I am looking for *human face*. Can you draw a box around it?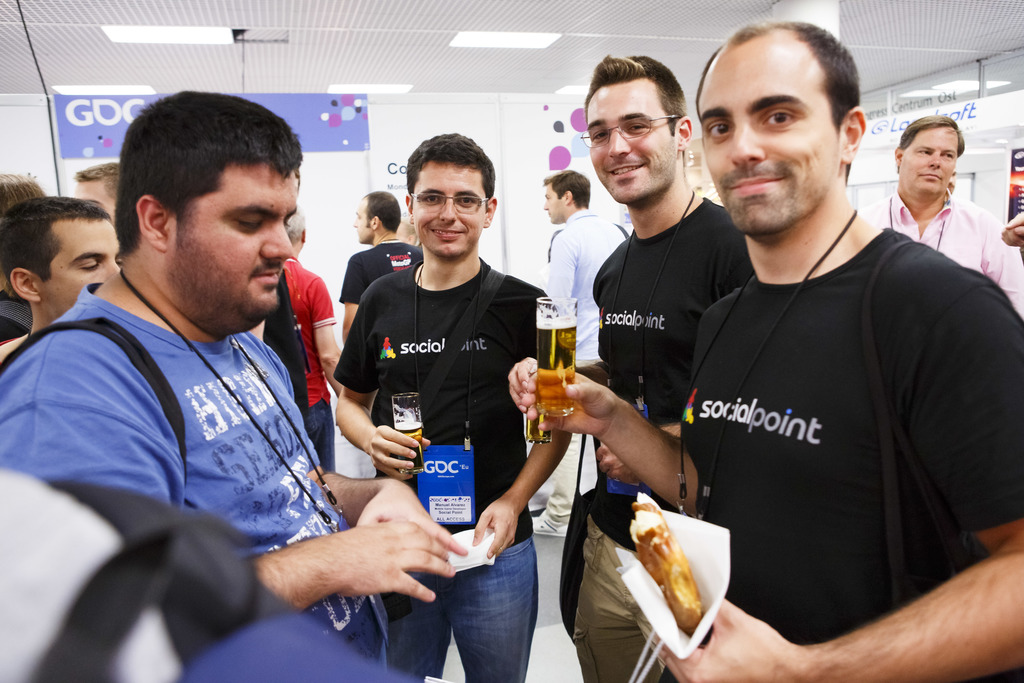
Sure, the bounding box is select_region(409, 162, 485, 257).
